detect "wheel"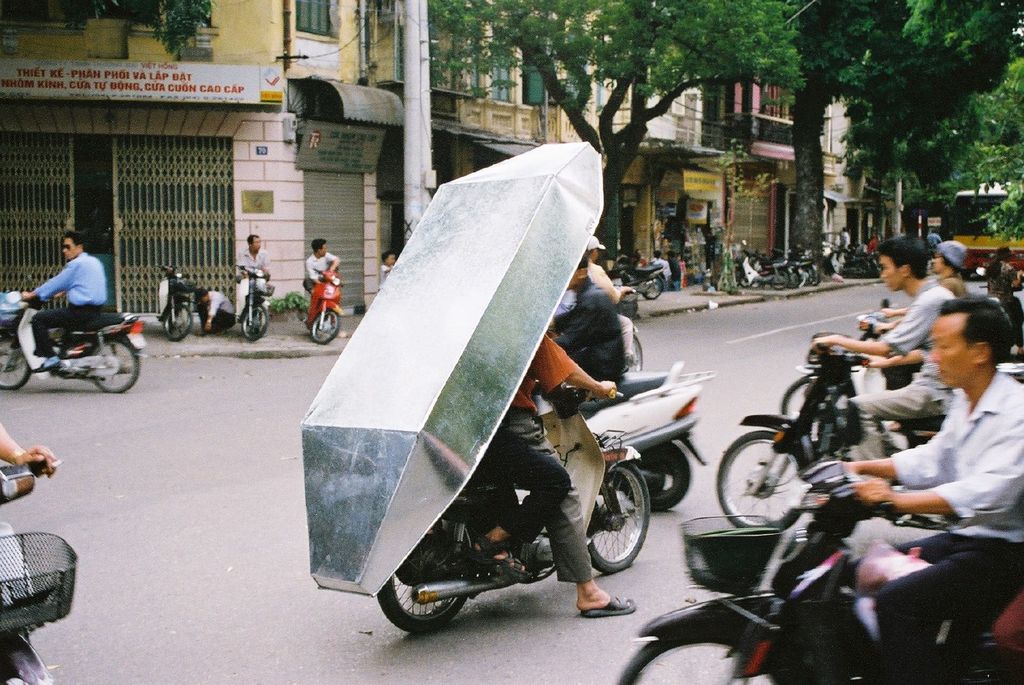
region(591, 473, 651, 590)
